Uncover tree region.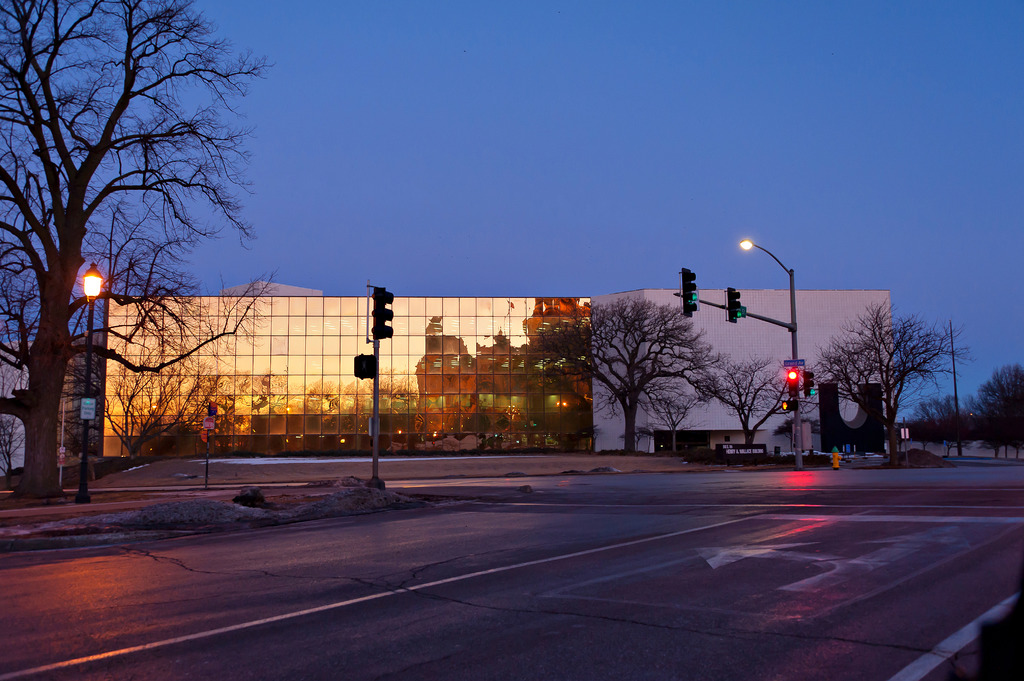
Uncovered: {"x1": 808, "y1": 298, "x2": 971, "y2": 471}.
